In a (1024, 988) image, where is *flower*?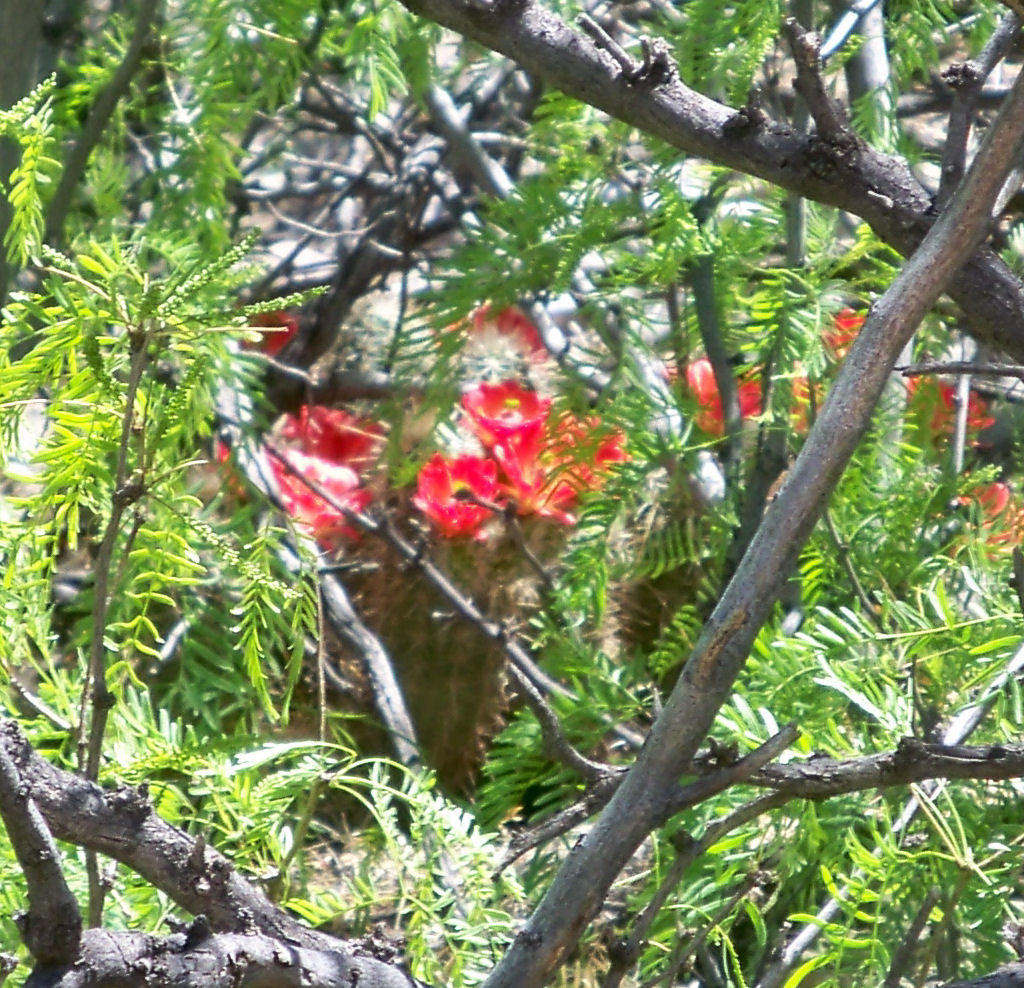
crop(404, 451, 512, 537).
